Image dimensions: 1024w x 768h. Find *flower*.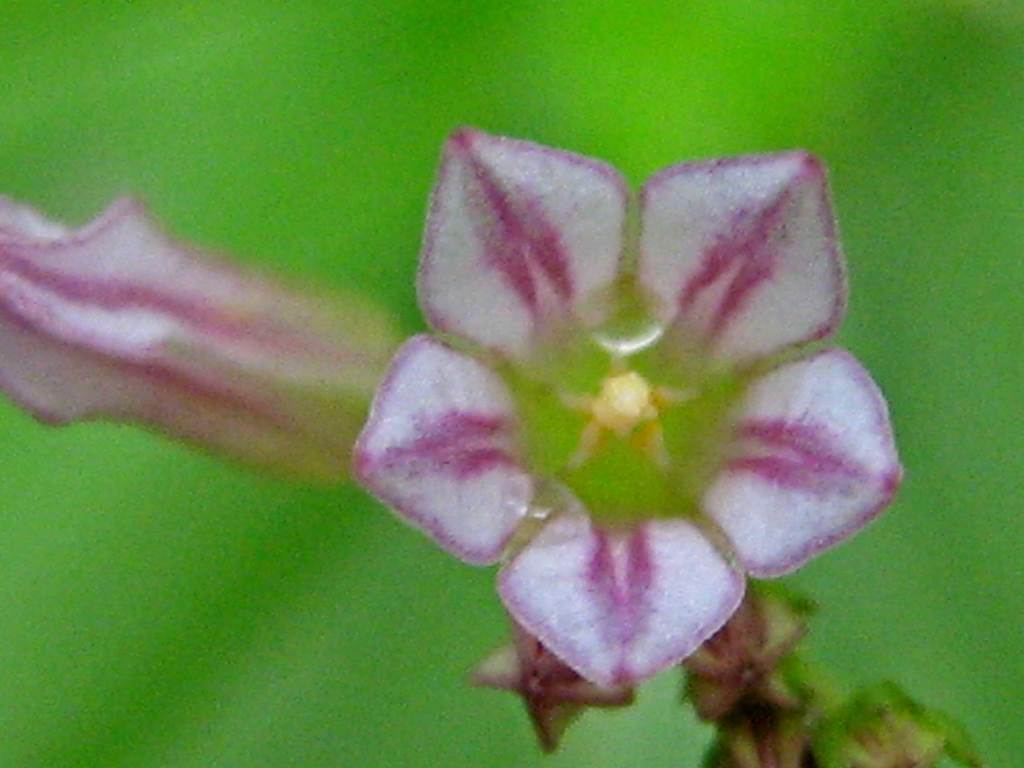
box(362, 122, 878, 724).
